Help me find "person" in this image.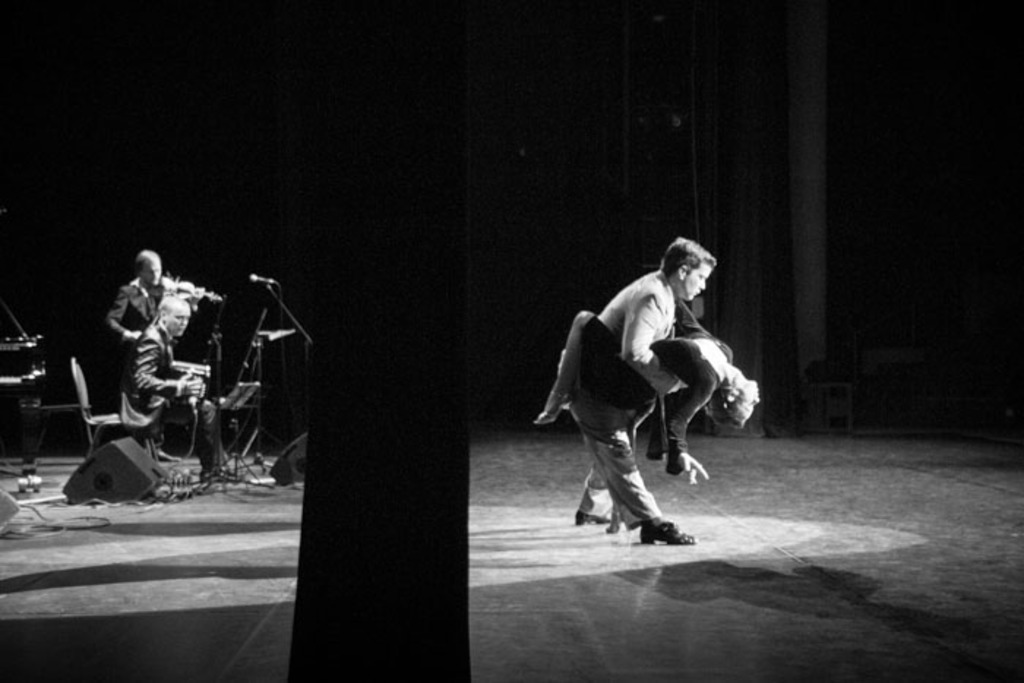
Found it: (98, 246, 212, 355).
